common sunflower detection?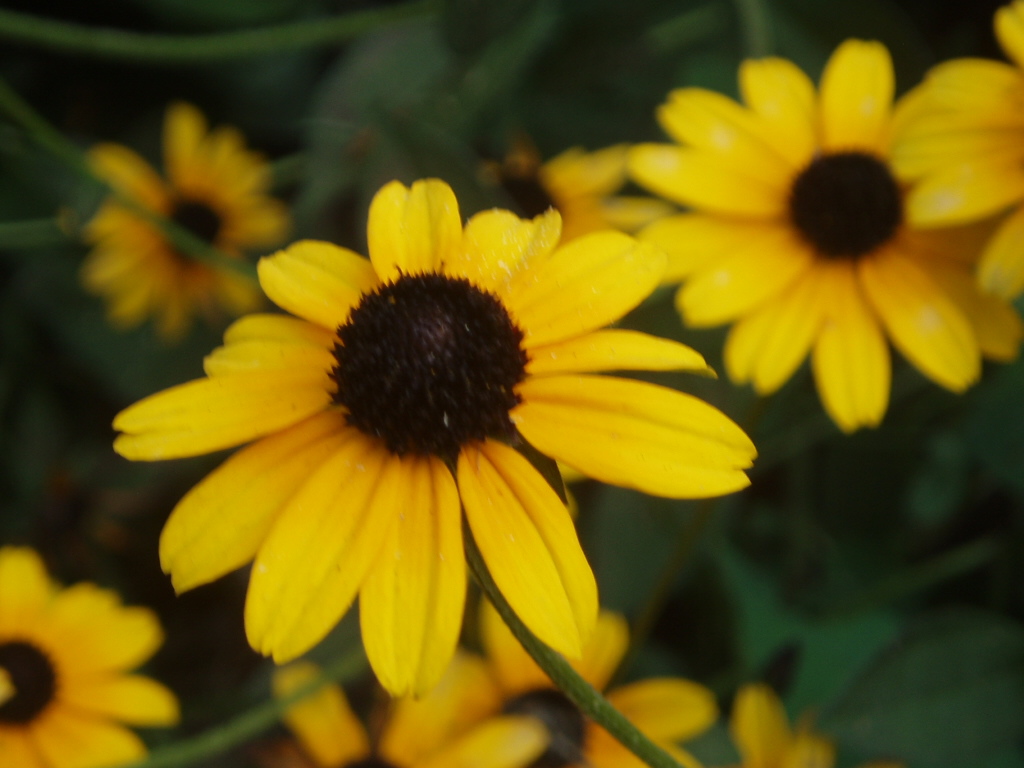
114:162:743:714
